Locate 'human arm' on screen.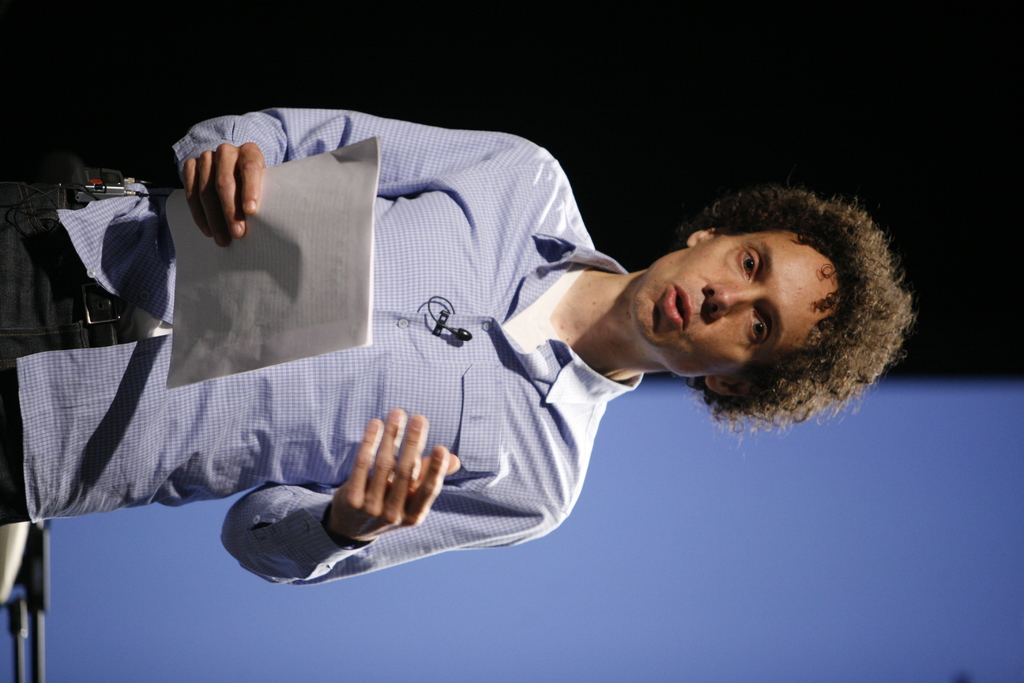
On screen at bbox=(191, 99, 525, 242).
